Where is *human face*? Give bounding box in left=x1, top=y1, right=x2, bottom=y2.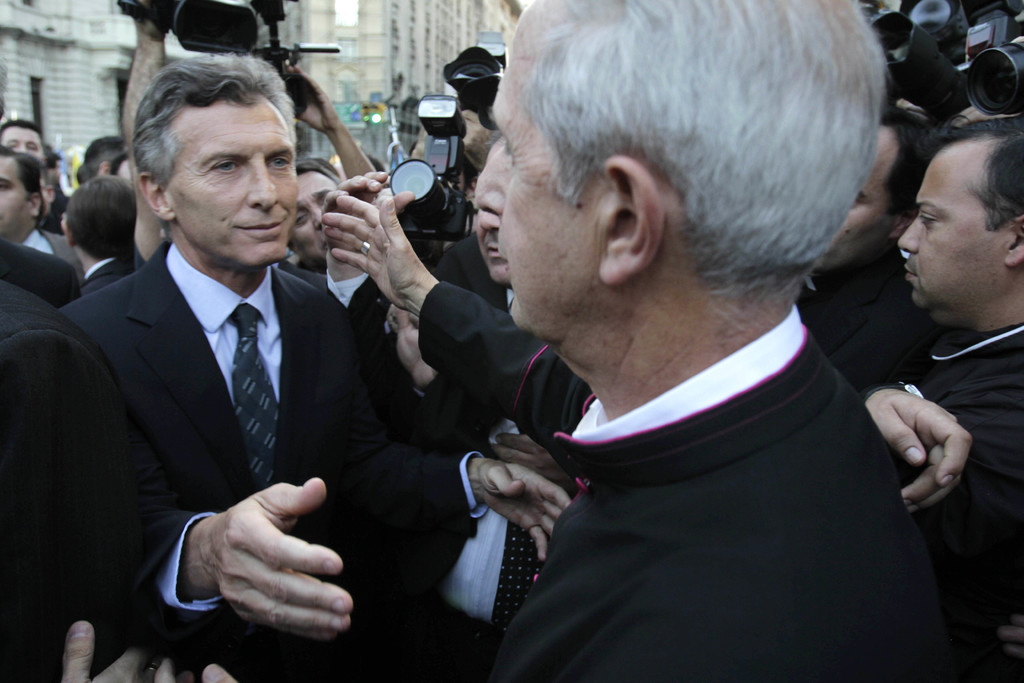
left=166, top=89, right=306, bottom=268.
